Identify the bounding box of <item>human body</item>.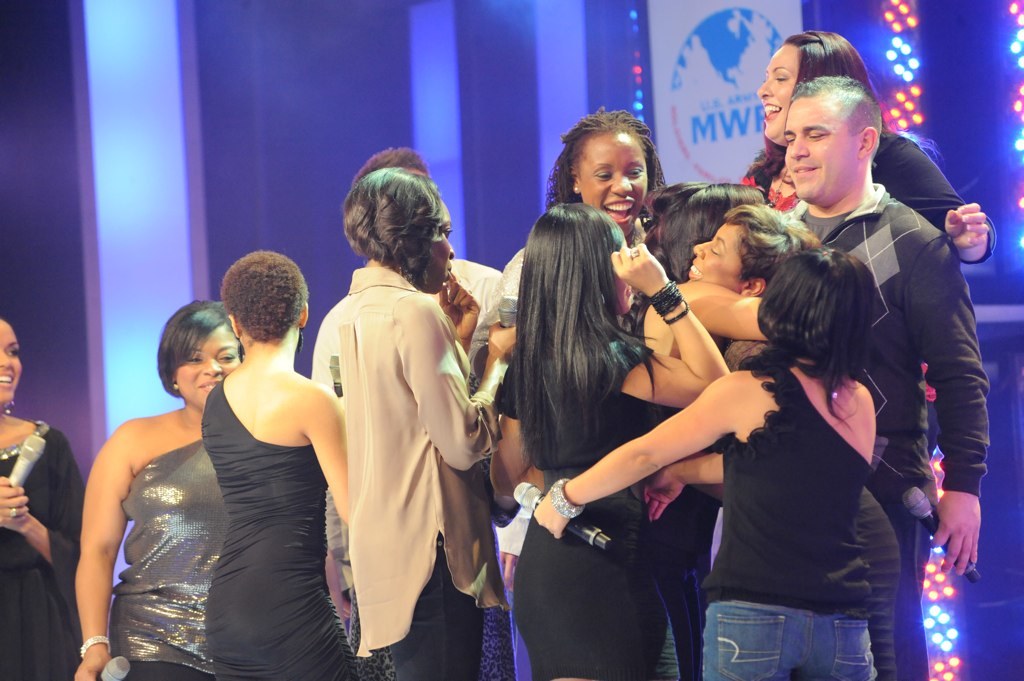
bbox=(73, 398, 227, 680).
